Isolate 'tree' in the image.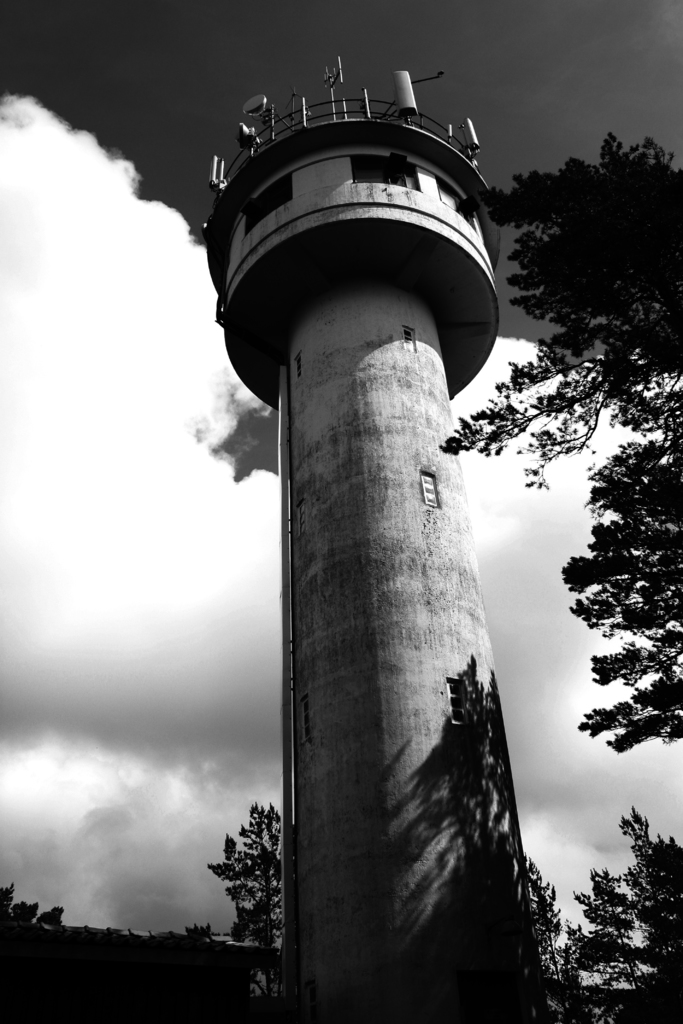
Isolated region: {"x1": 463, "y1": 131, "x2": 682, "y2": 755}.
